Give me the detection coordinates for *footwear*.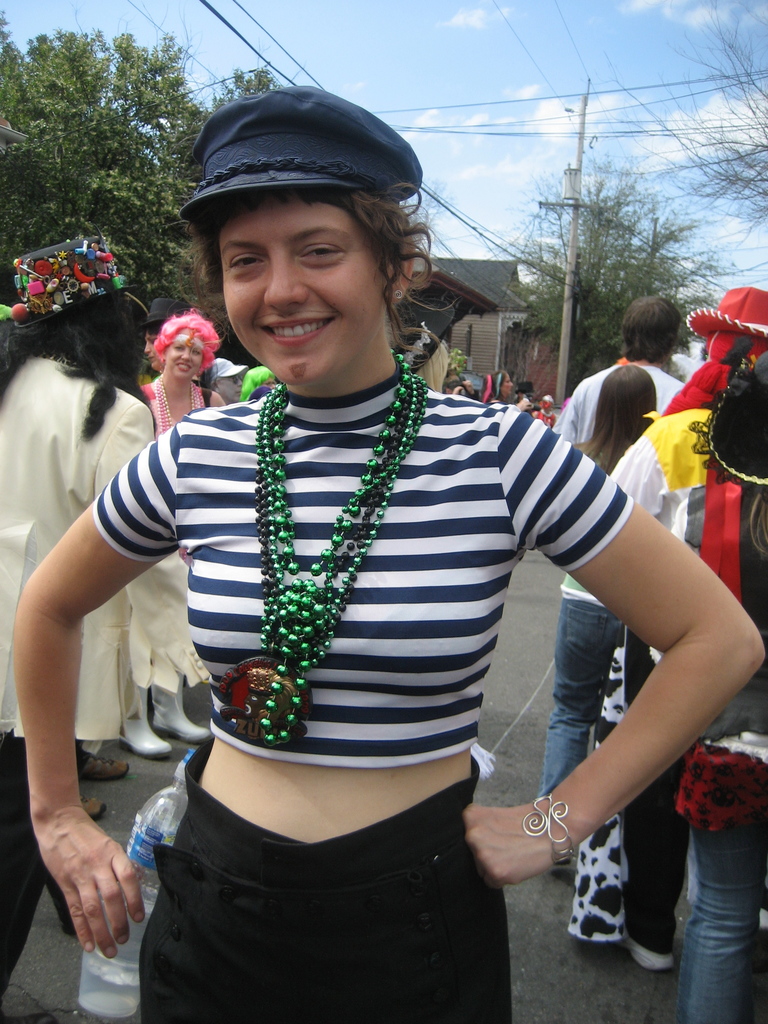
select_region(618, 938, 680, 973).
